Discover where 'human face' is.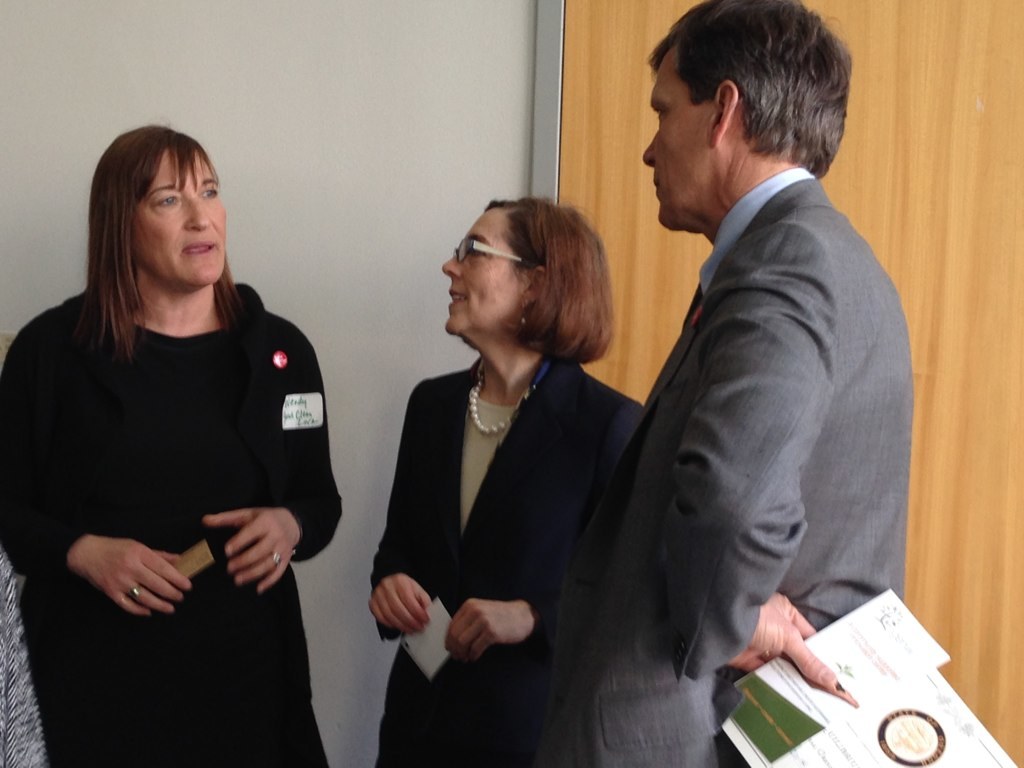
Discovered at x1=134 y1=148 x2=226 y2=283.
